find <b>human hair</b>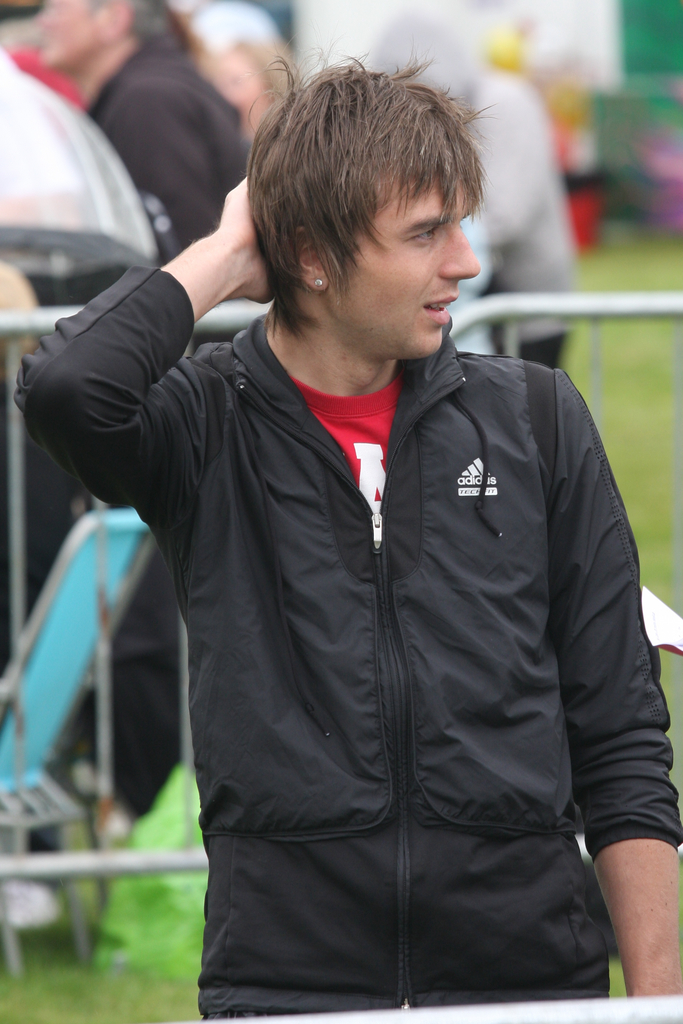
<box>80,0,174,46</box>
